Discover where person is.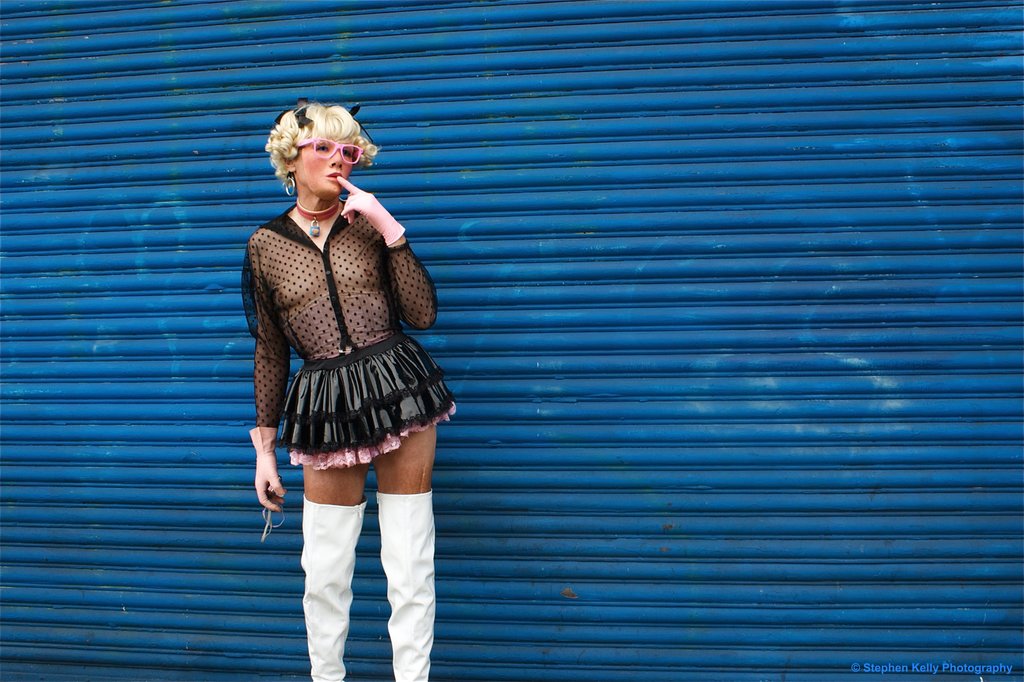
Discovered at l=241, t=99, r=459, b=681.
